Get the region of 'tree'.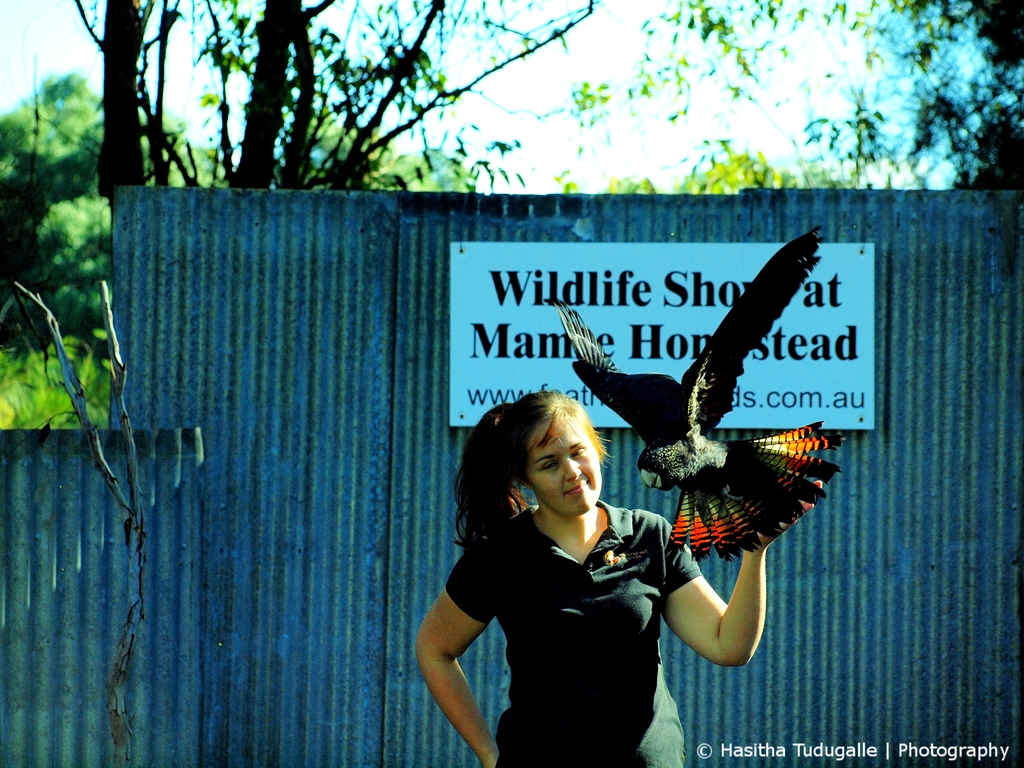
x1=0, y1=328, x2=124, y2=435.
